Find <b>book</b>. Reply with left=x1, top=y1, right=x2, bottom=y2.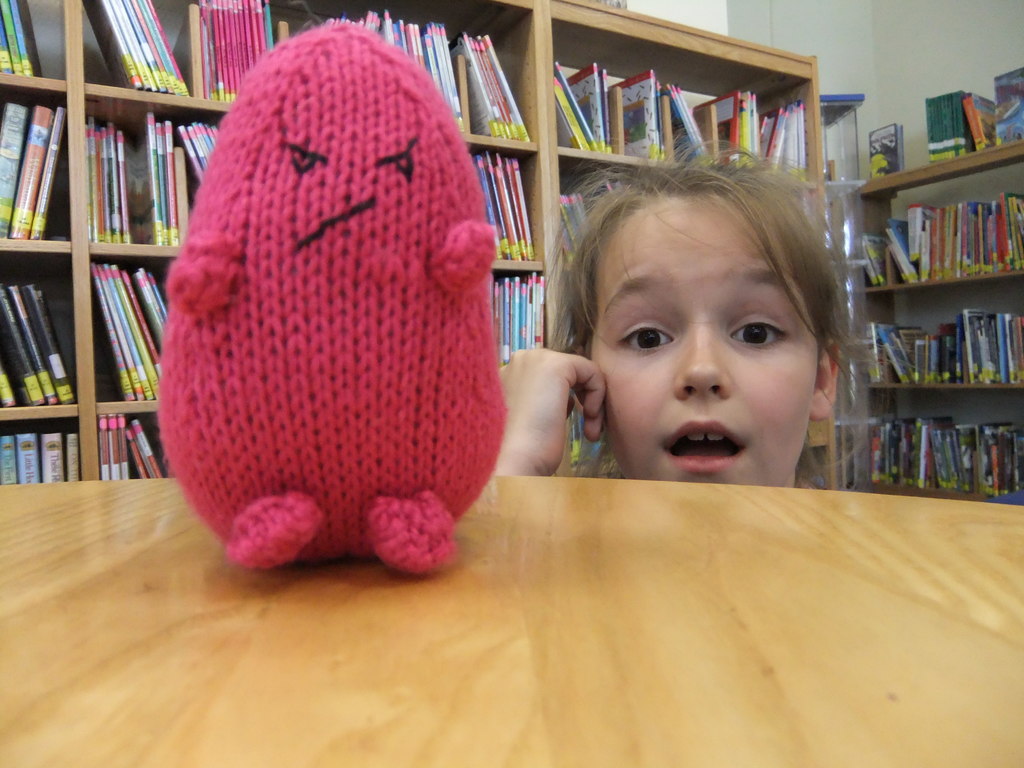
left=863, top=124, right=903, bottom=181.
